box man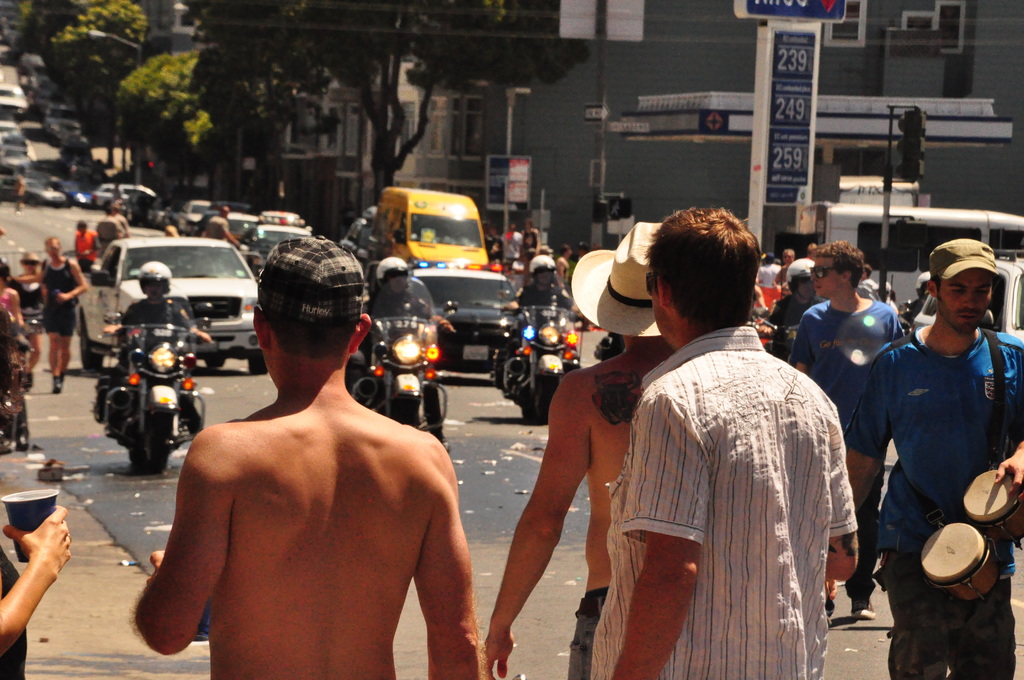
box=[593, 200, 858, 679]
